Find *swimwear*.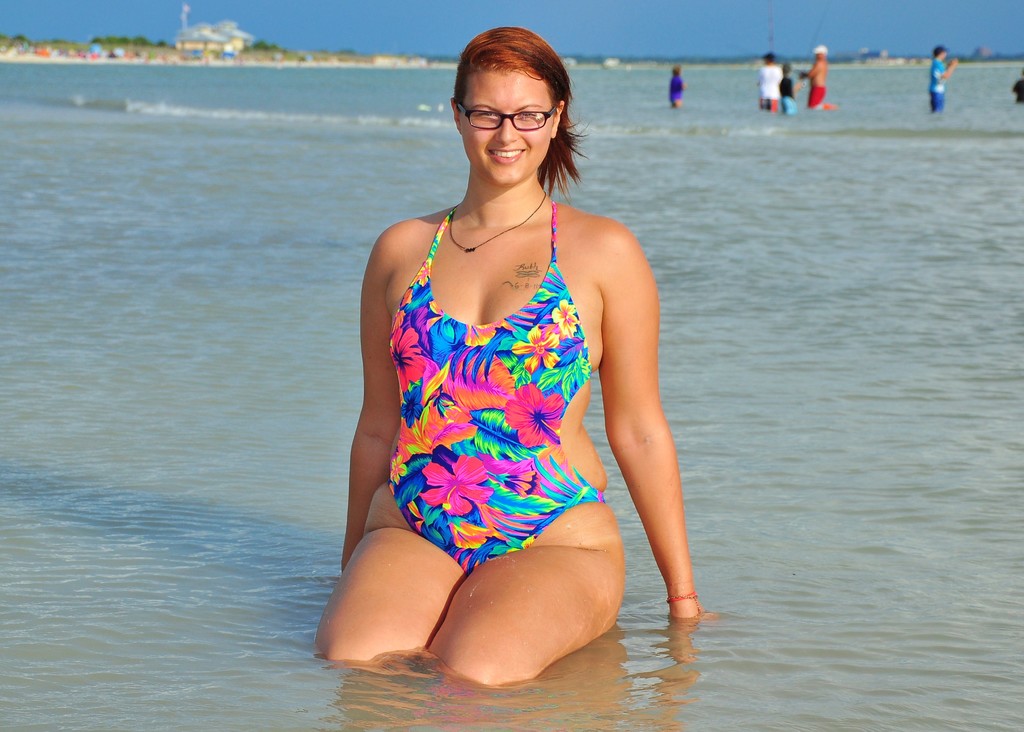
locate(378, 199, 615, 574).
